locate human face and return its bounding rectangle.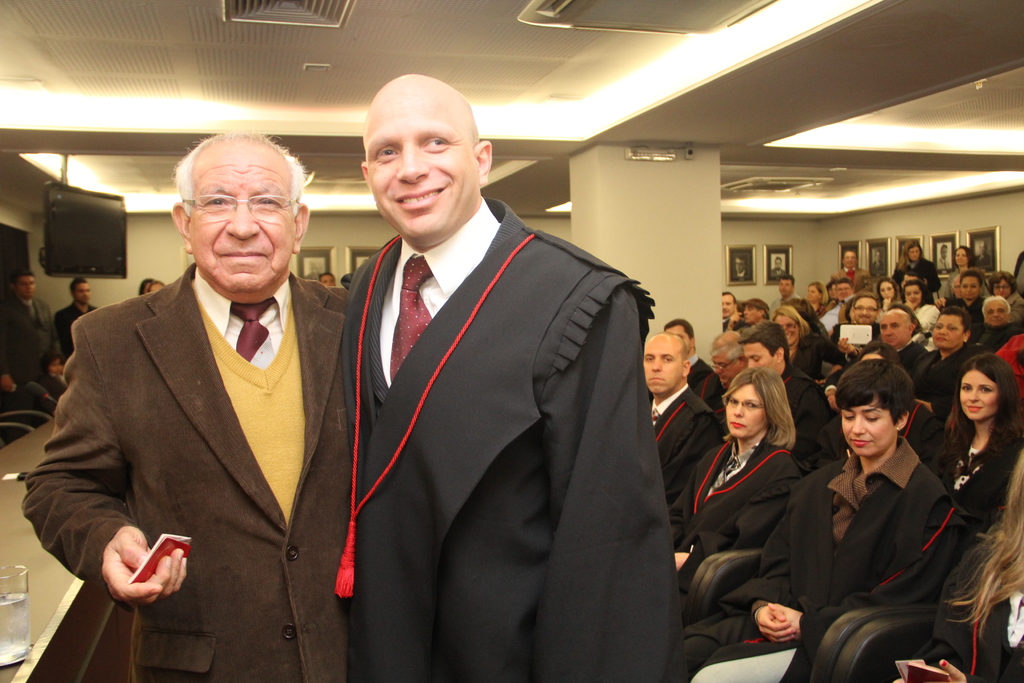
Rect(837, 283, 851, 299).
